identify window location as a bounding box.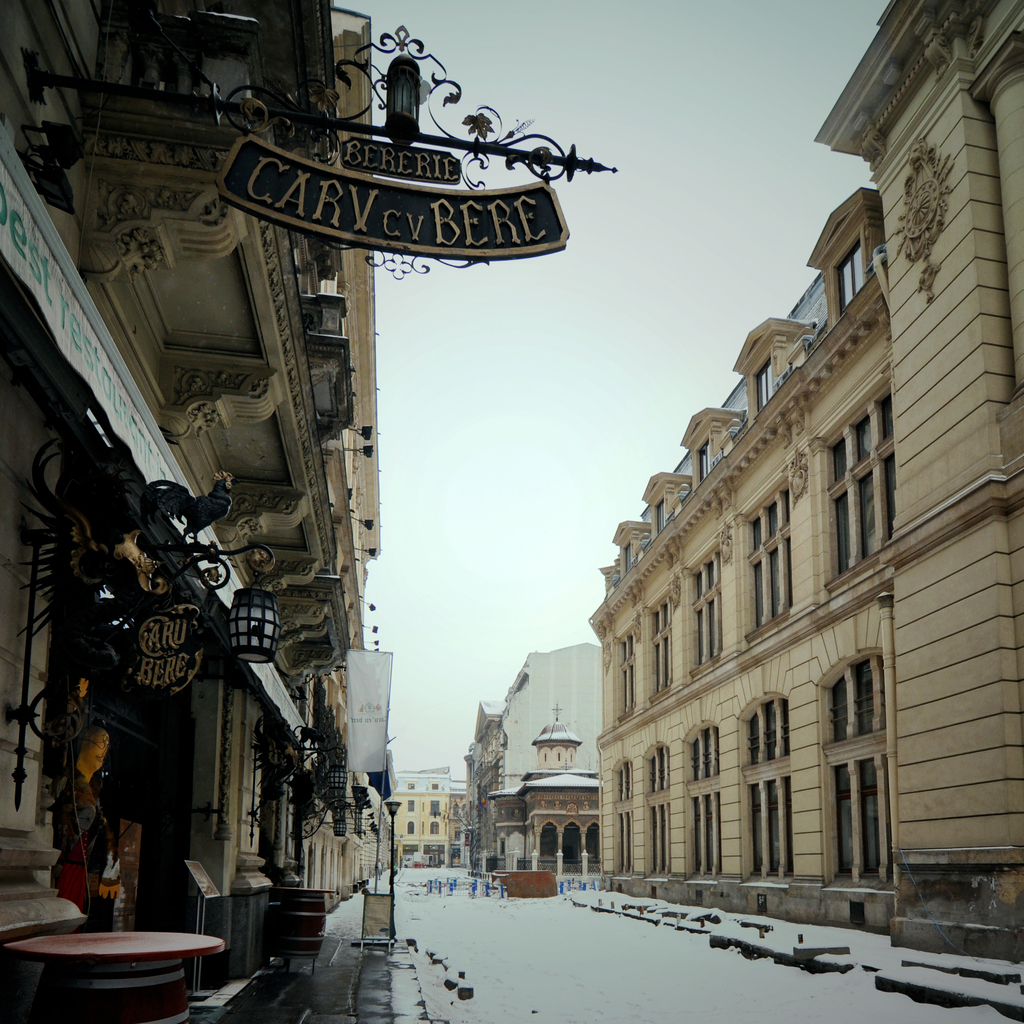
x1=408 y1=824 x2=415 y2=836.
